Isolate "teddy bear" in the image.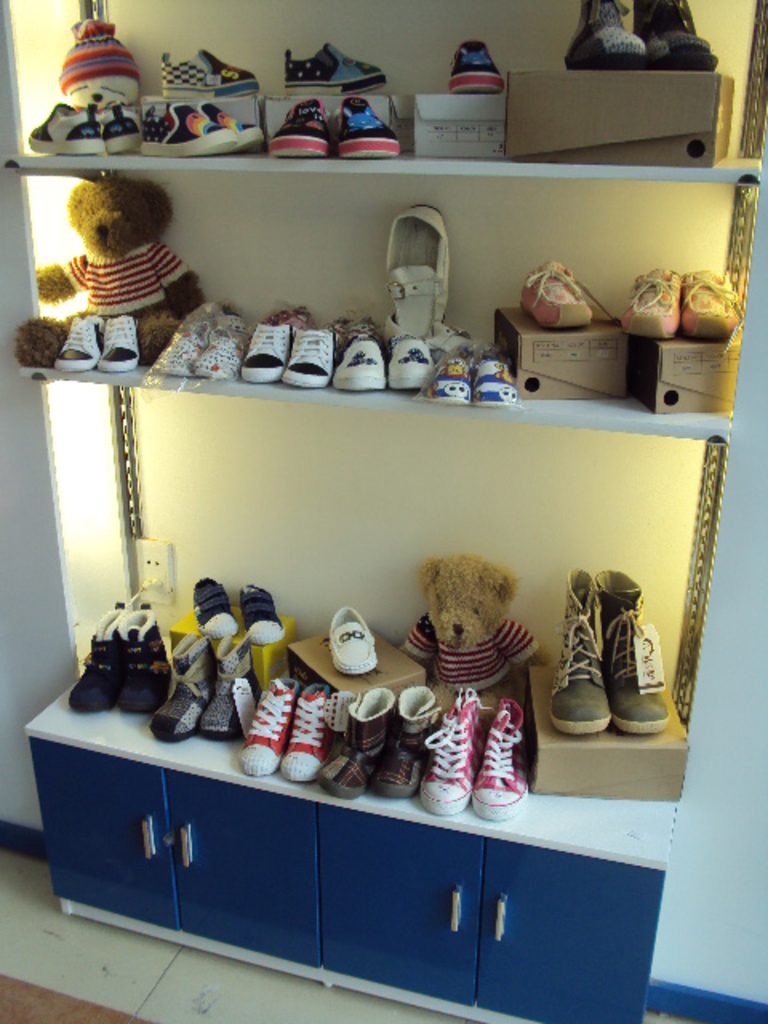
Isolated region: detection(14, 174, 208, 366).
